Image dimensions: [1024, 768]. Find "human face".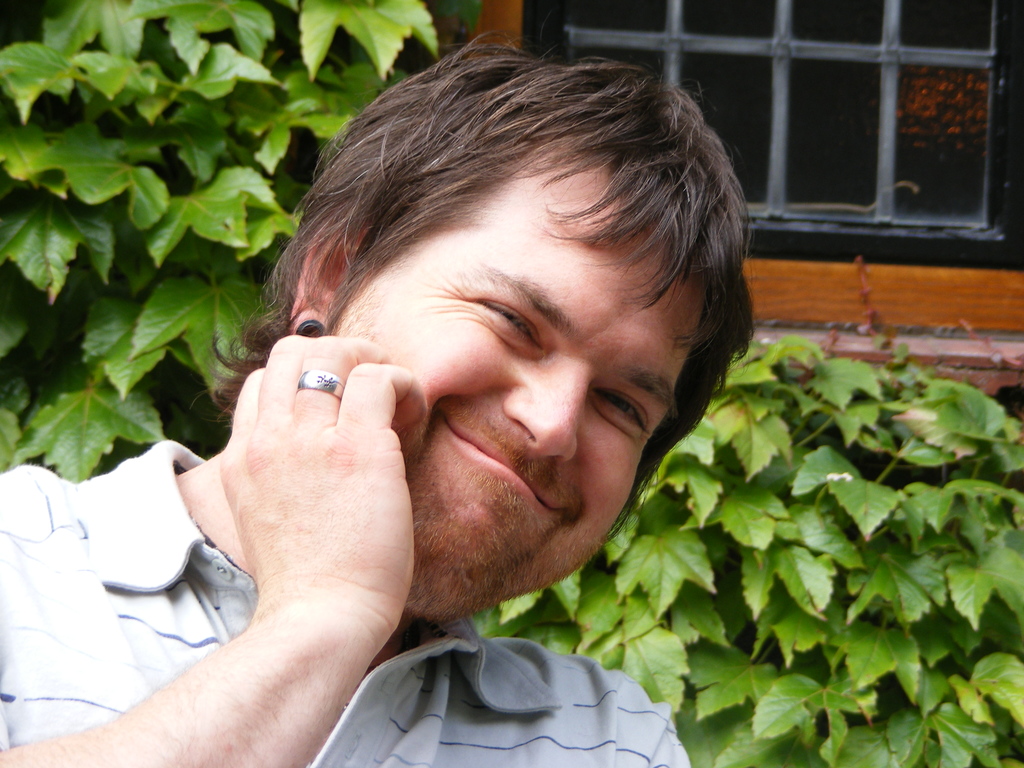
330/116/706/588.
